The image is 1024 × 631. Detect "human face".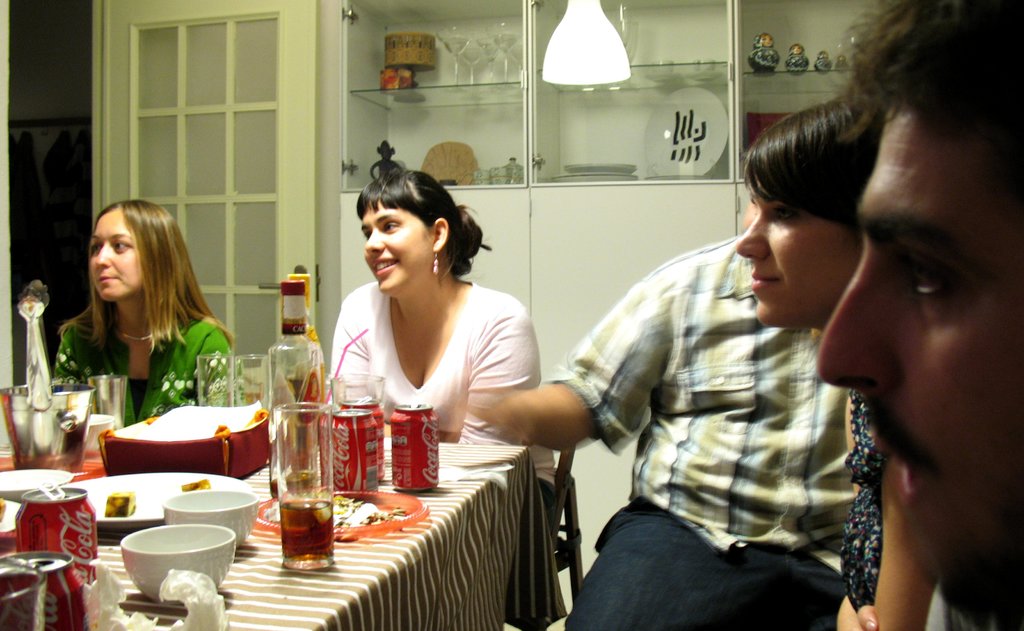
Detection: rect(817, 88, 1023, 614).
